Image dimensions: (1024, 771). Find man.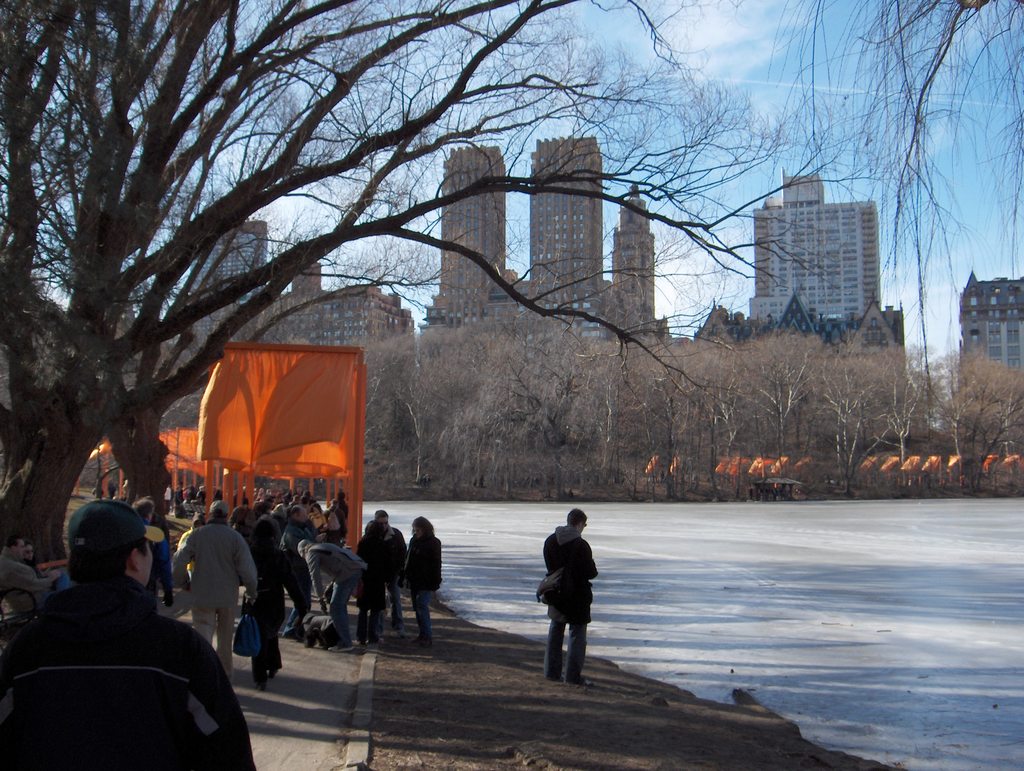
[296,485,307,502].
